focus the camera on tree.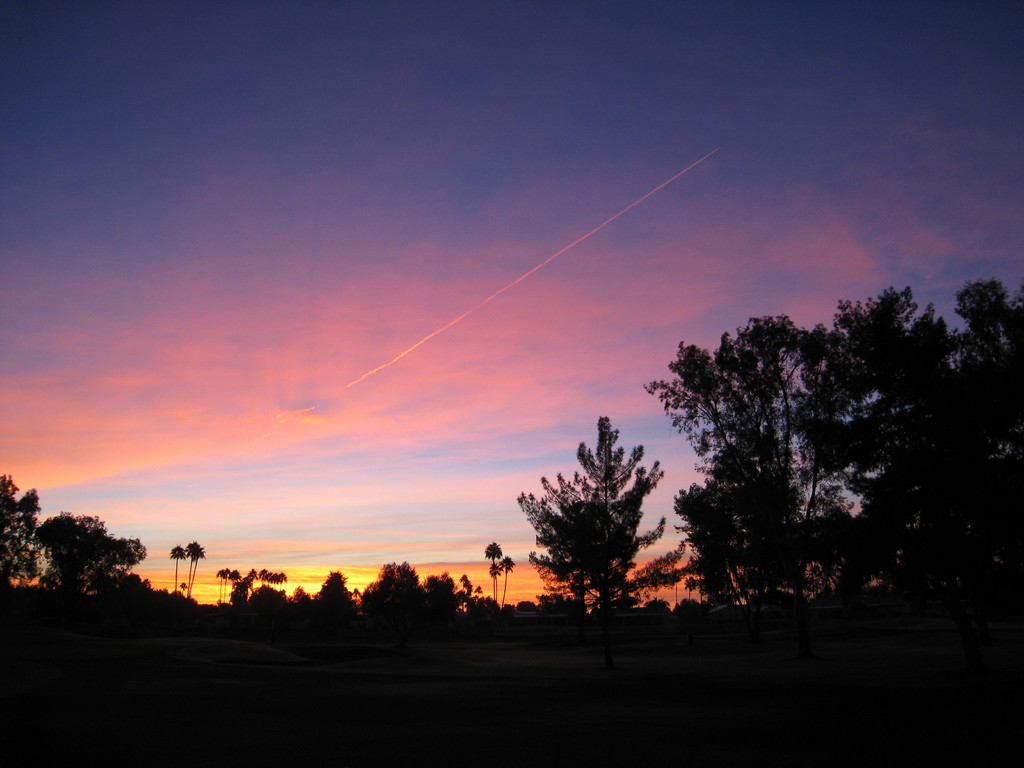
Focus region: (left=500, top=553, right=516, bottom=619).
